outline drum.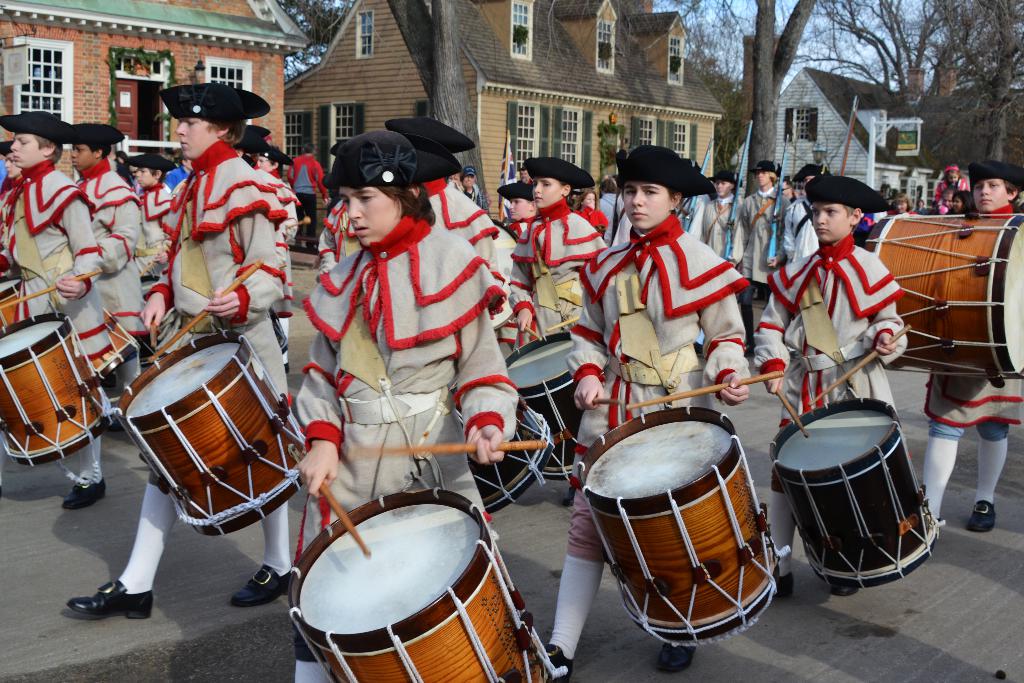
Outline: bbox(576, 409, 787, 650).
